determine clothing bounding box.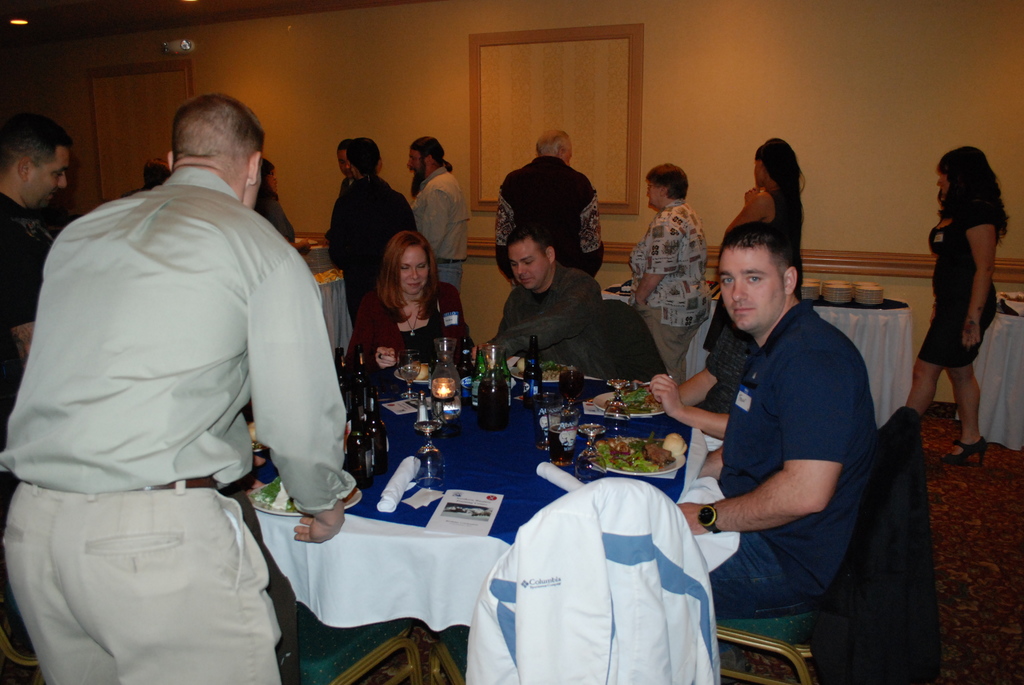
Determined: BBox(628, 193, 706, 375).
